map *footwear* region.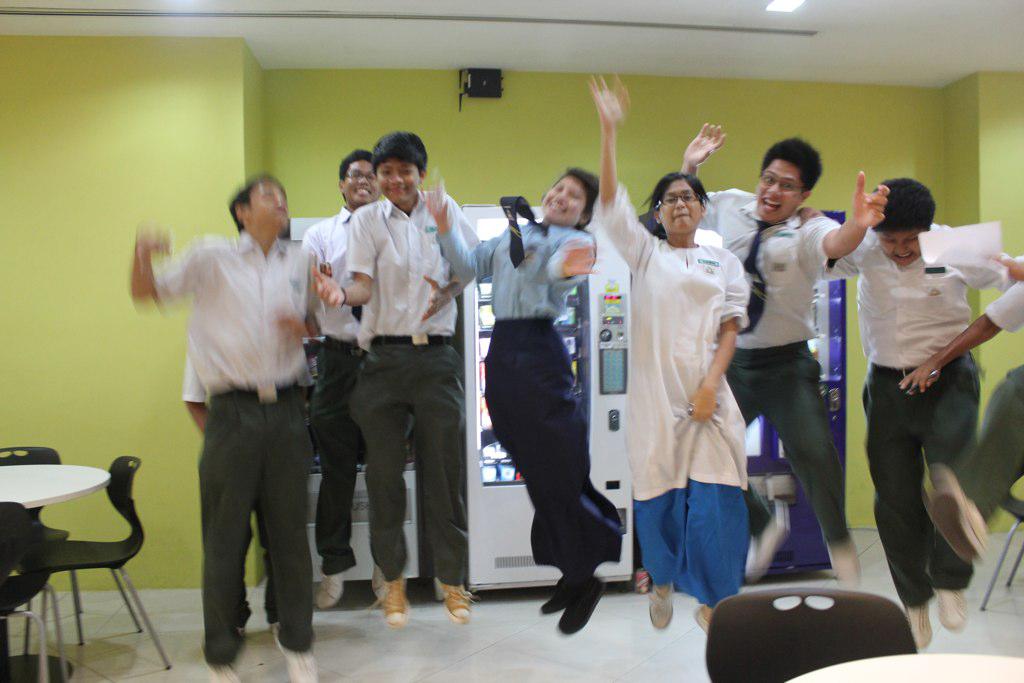
Mapped to 925 488 986 571.
